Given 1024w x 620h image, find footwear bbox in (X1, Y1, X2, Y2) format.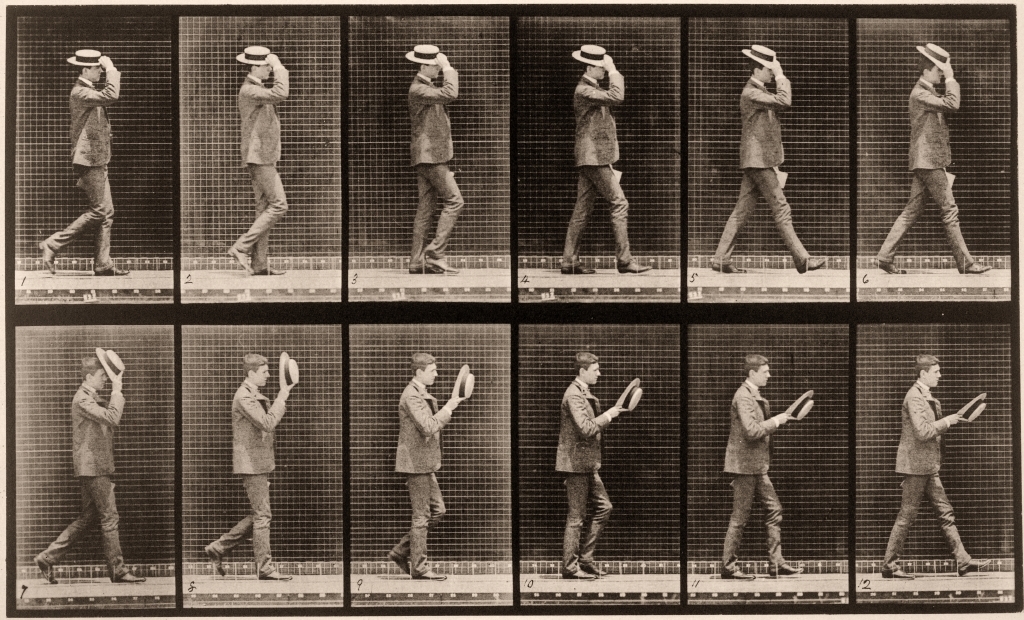
(721, 566, 749, 577).
